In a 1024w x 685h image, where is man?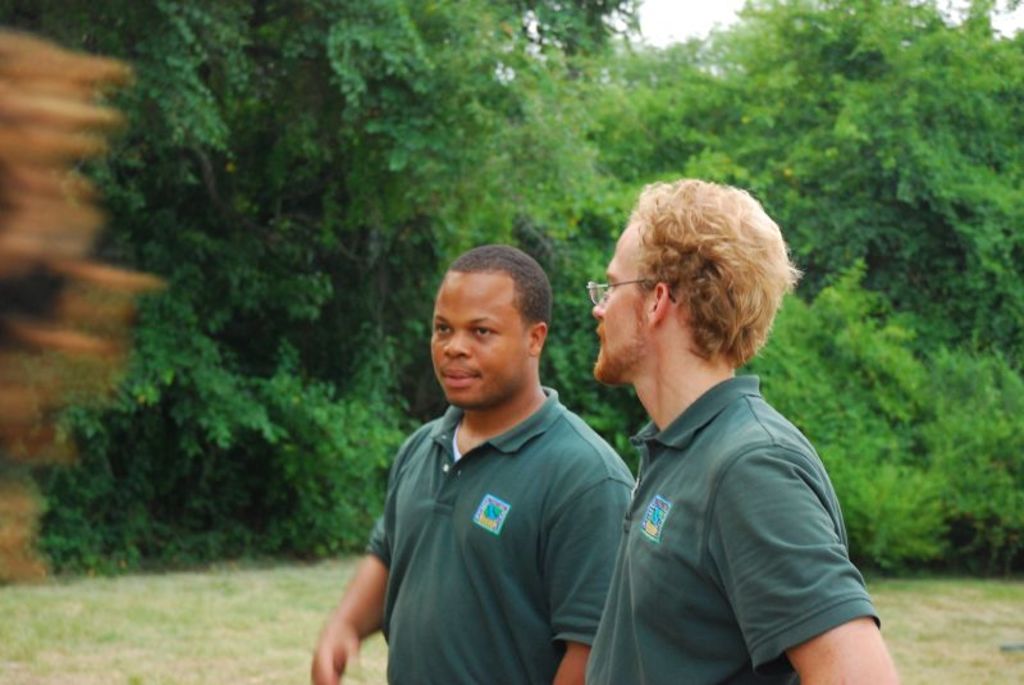
<bbox>310, 252, 635, 684</bbox>.
